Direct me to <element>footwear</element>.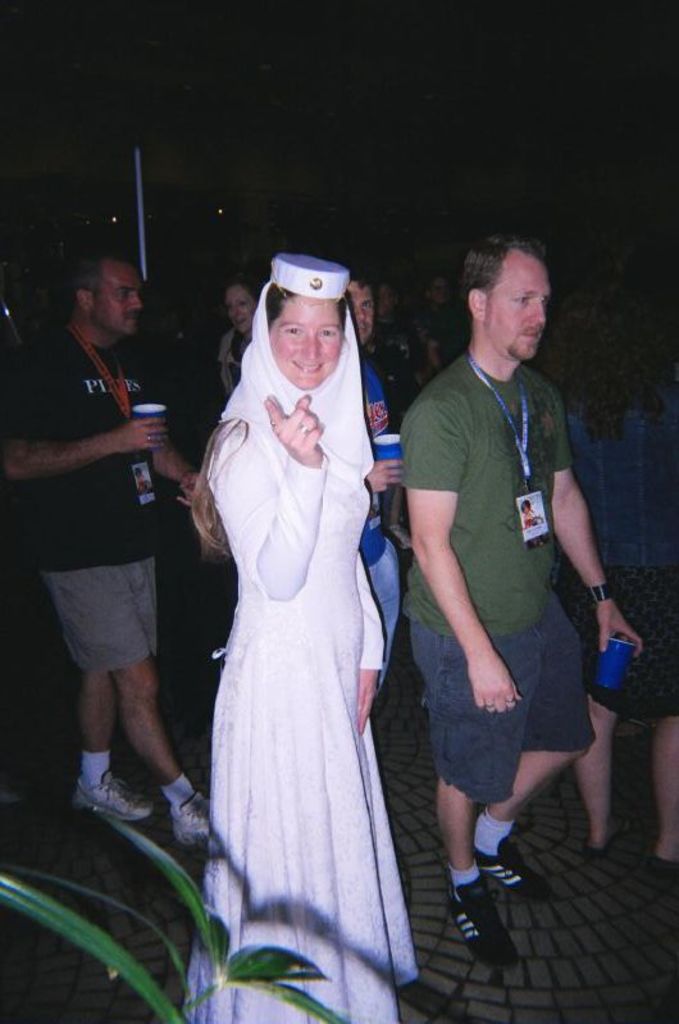
Direction: Rect(173, 788, 224, 851).
